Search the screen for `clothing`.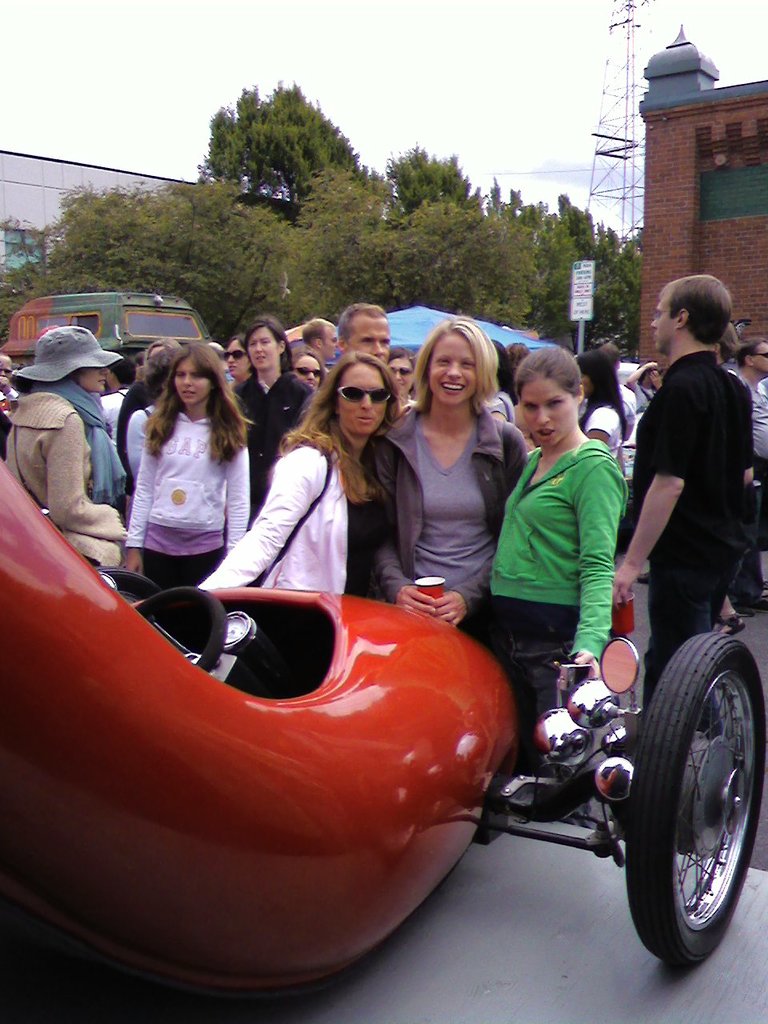
Found at locate(211, 438, 384, 614).
